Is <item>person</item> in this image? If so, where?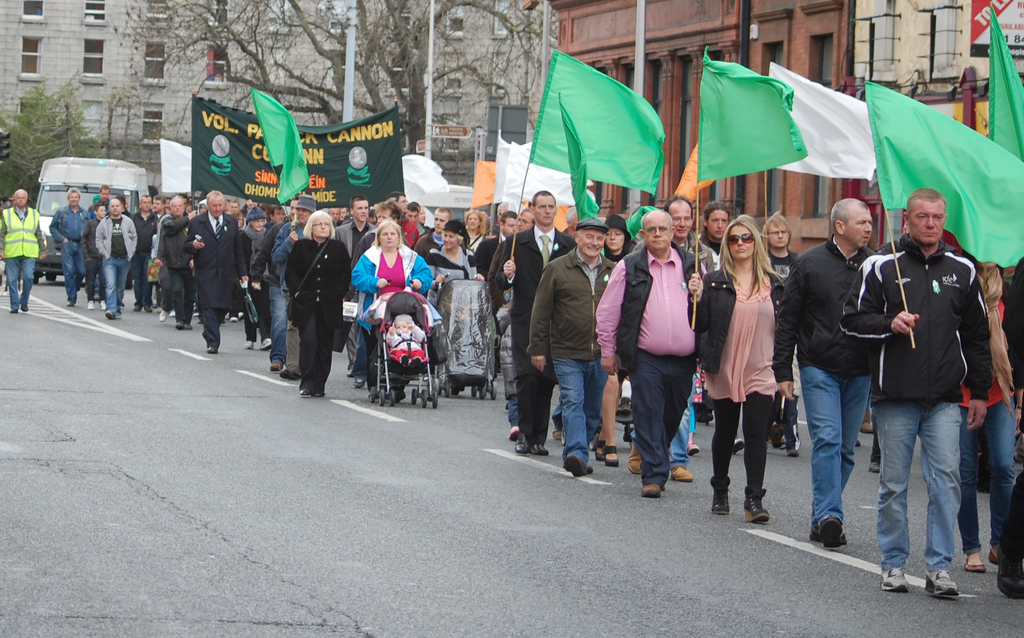
Yes, at bbox=[327, 208, 339, 222].
